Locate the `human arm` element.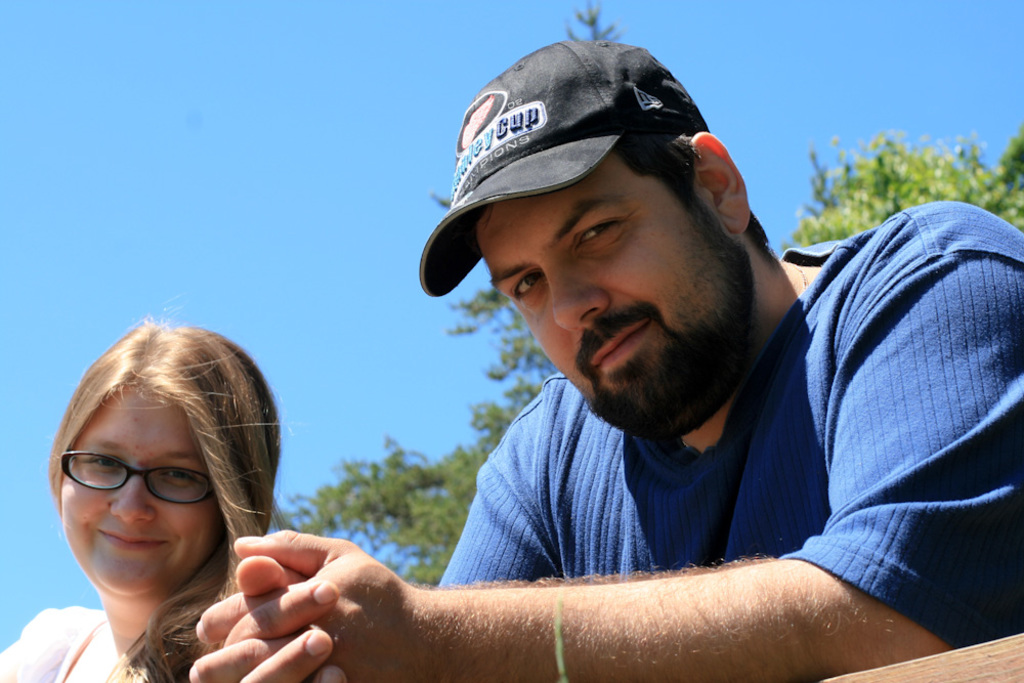
Element bbox: [184, 200, 1023, 682].
